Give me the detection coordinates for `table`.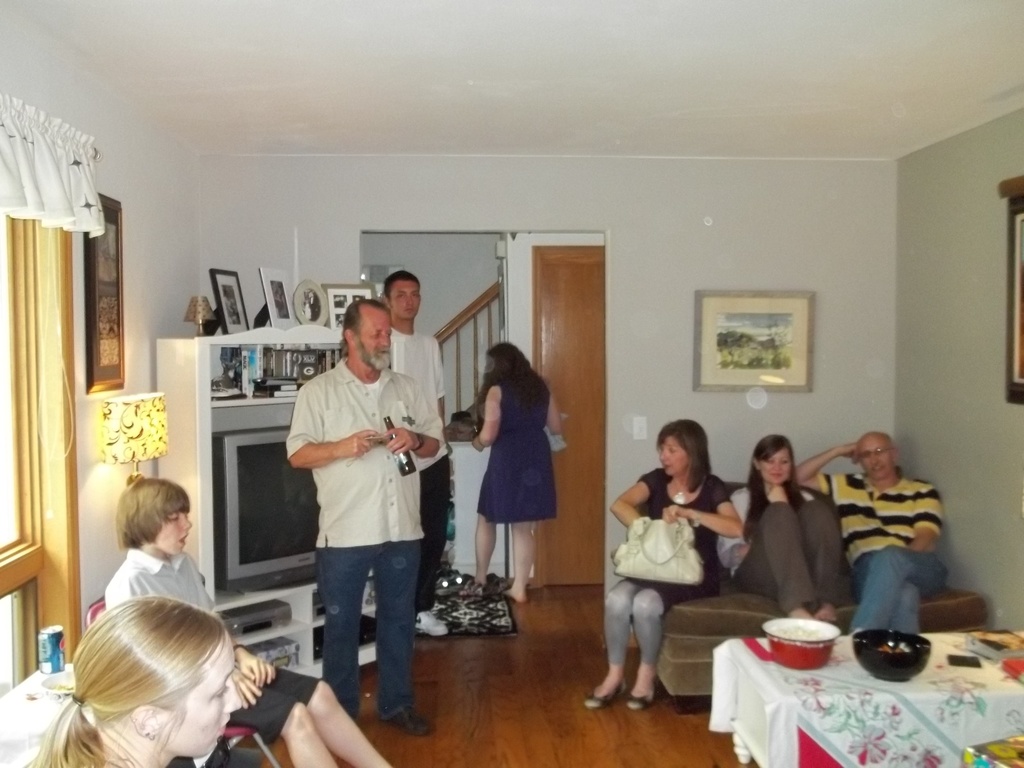
BBox(710, 627, 1023, 767).
